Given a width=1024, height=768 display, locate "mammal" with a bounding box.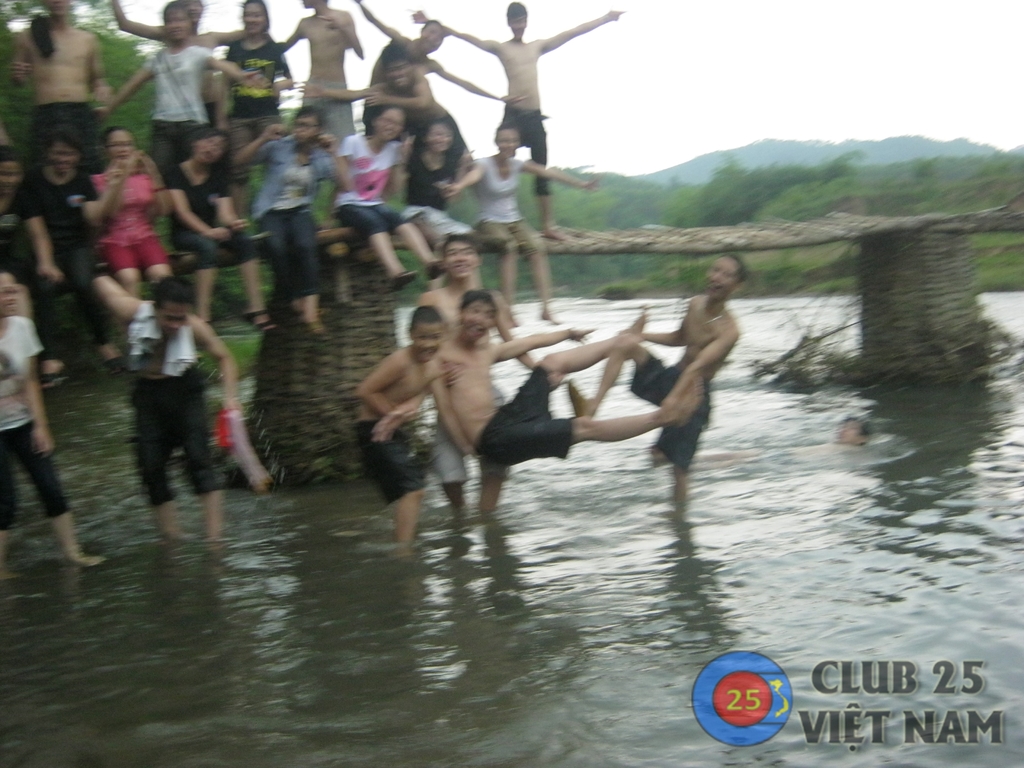
Located: <bbox>108, 0, 251, 86</bbox>.
